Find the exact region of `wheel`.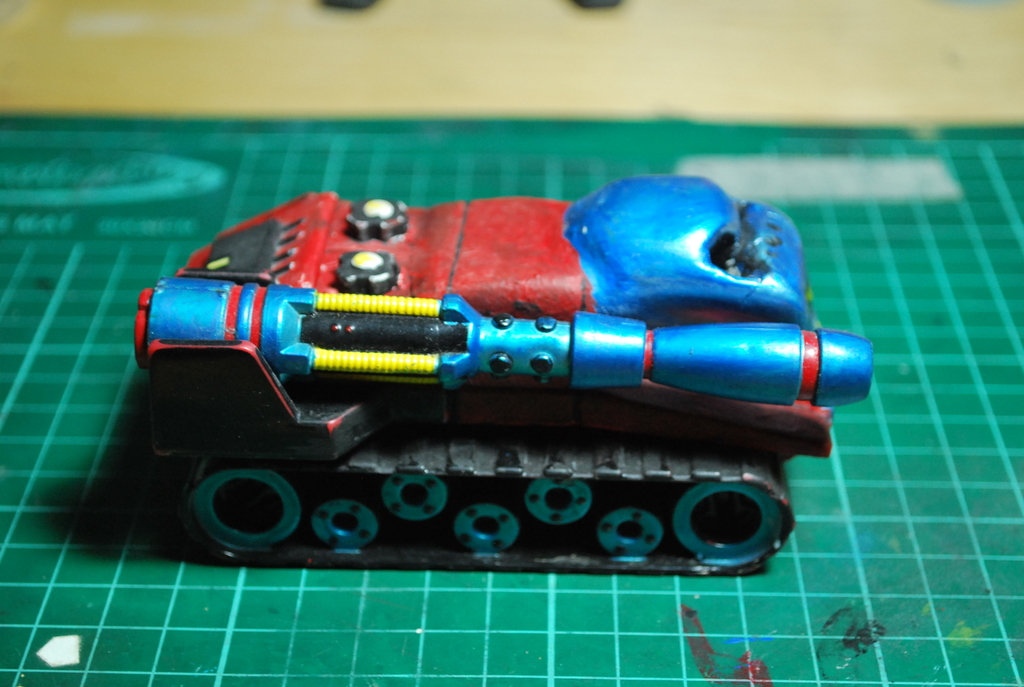
Exact region: x1=310 y1=493 x2=380 y2=549.
